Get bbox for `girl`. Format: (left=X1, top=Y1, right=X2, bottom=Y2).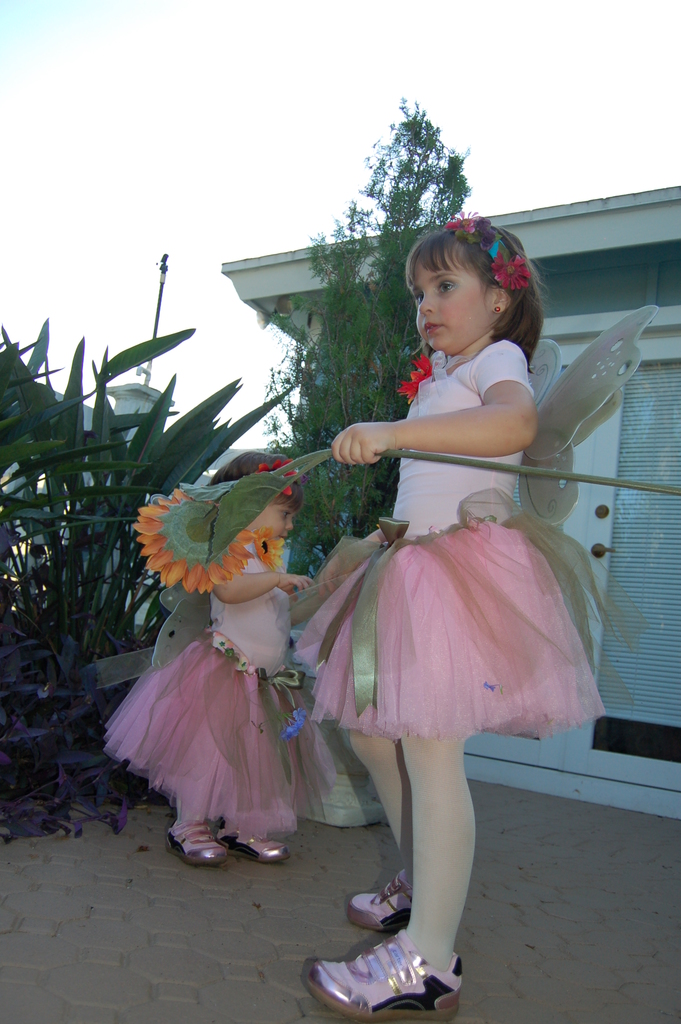
(left=104, top=444, right=335, bottom=876).
